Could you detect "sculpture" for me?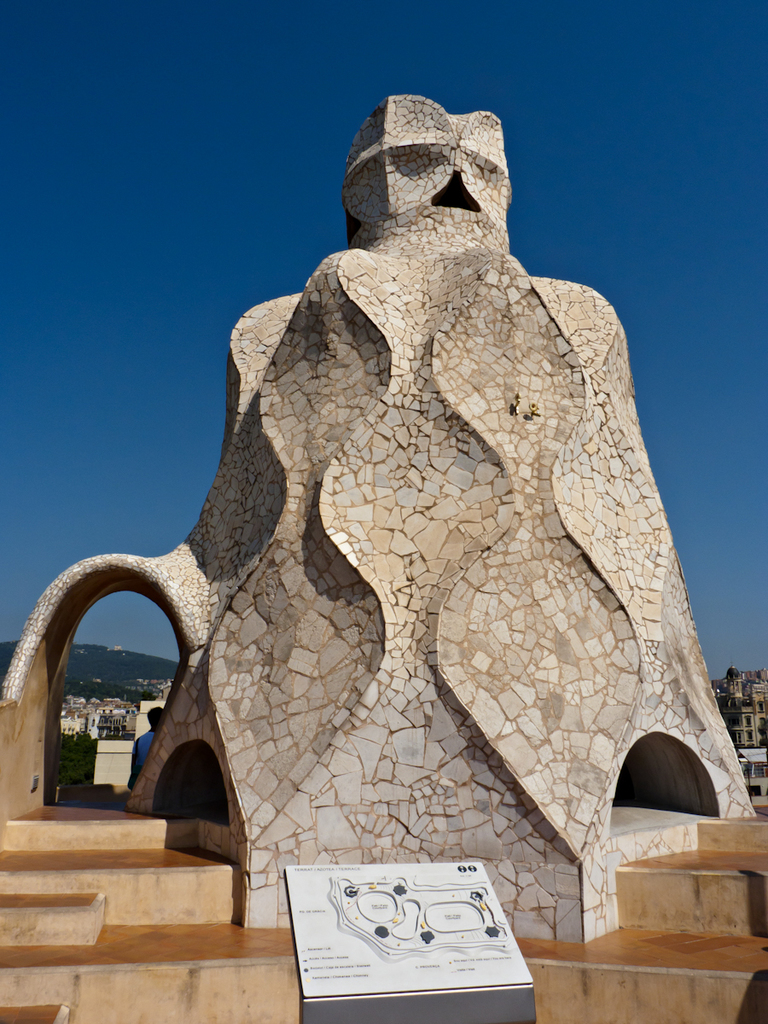
Detection result: bbox=[0, 53, 767, 1012].
